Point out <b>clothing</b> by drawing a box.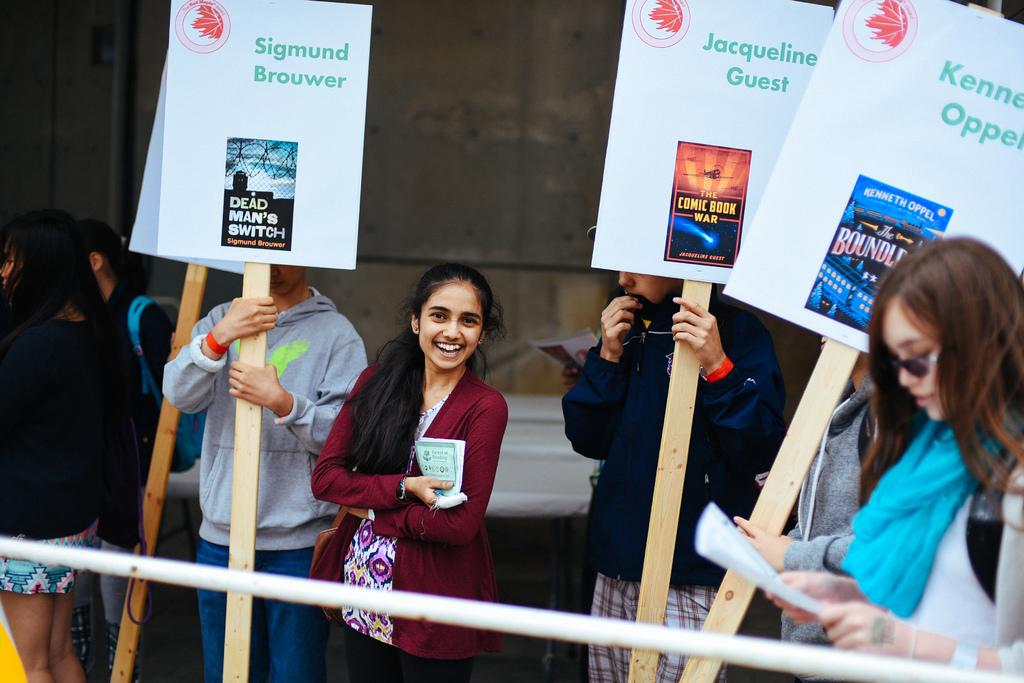
(86, 282, 172, 627).
